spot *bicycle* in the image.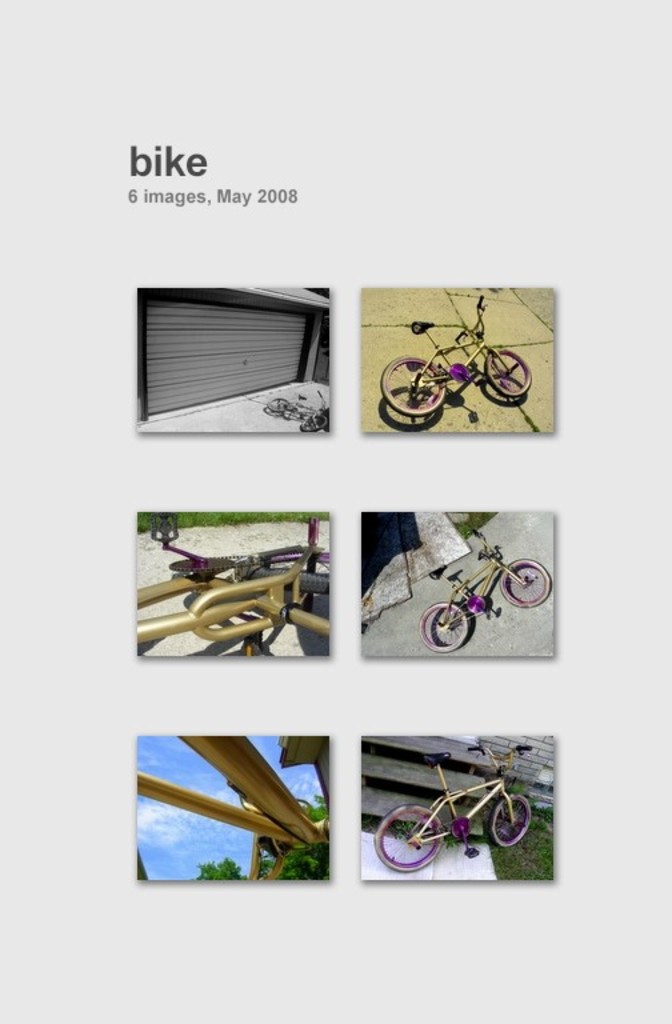
*bicycle* found at pyautogui.locateOnScreen(401, 759, 545, 877).
